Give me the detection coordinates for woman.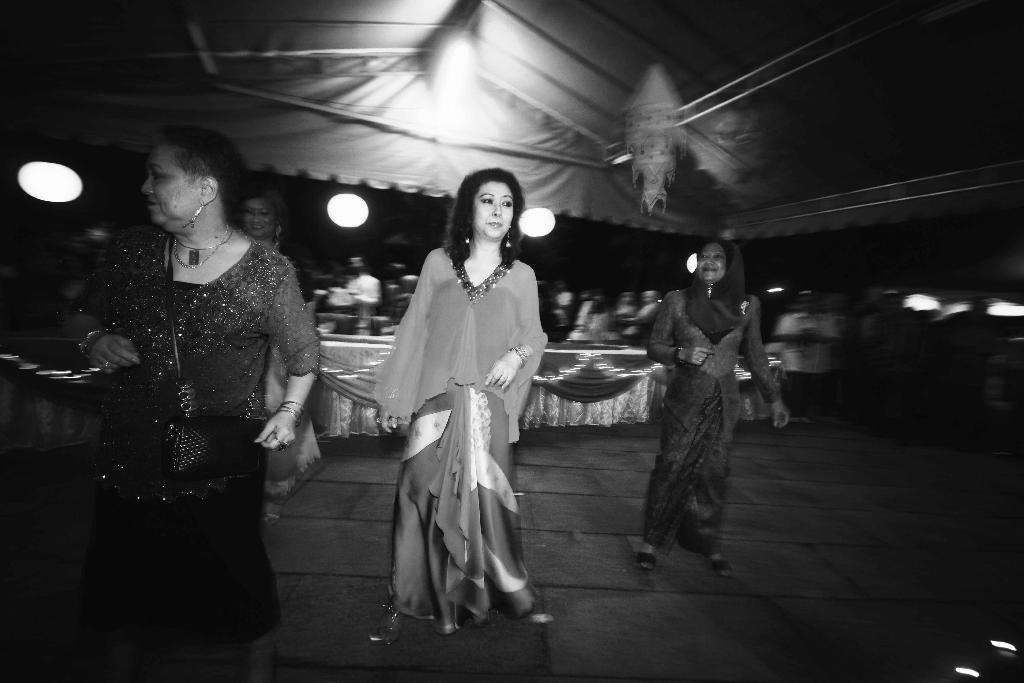
BBox(640, 240, 791, 577).
